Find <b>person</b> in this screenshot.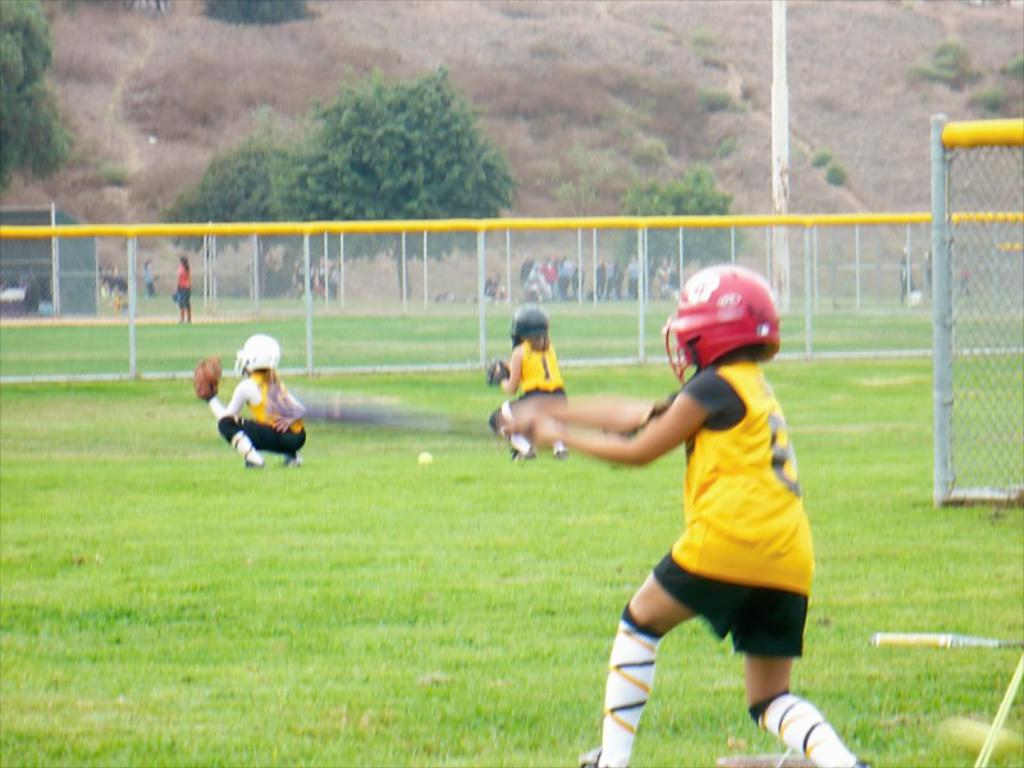
The bounding box for <b>person</b> is bbox=[489, 257, 879, 767].
